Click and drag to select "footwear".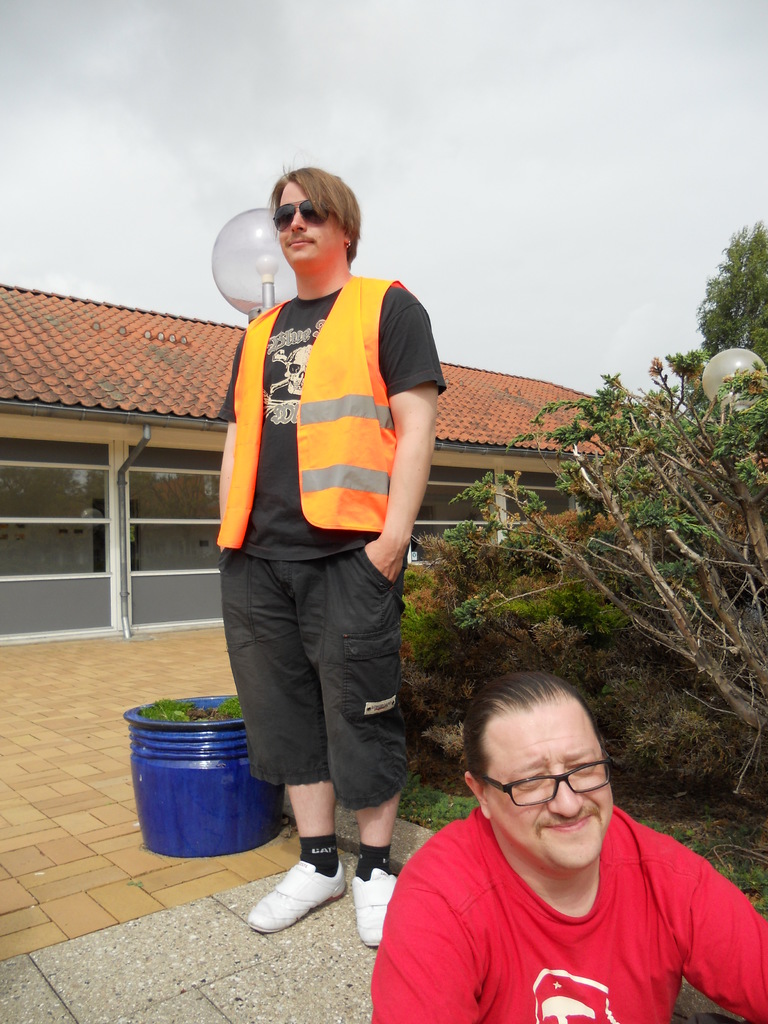
Selection: (x1=246, y1=853, x2=342, y2=934).
